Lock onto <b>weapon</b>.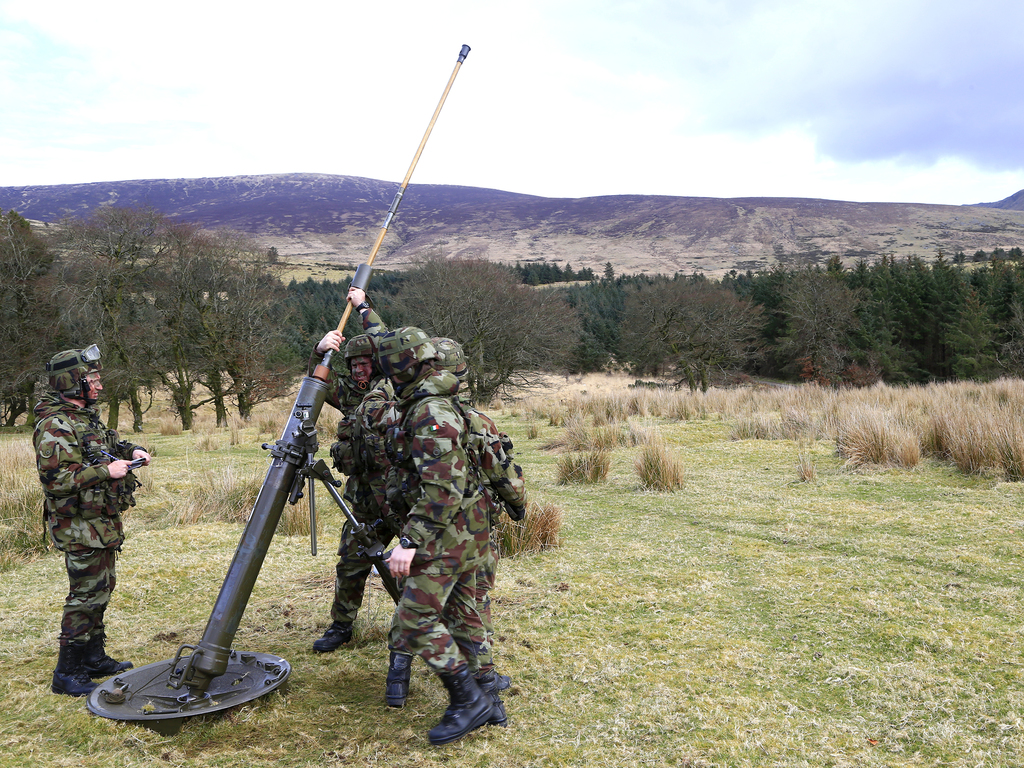
Locked: box=[82, 43, 475, 736].
